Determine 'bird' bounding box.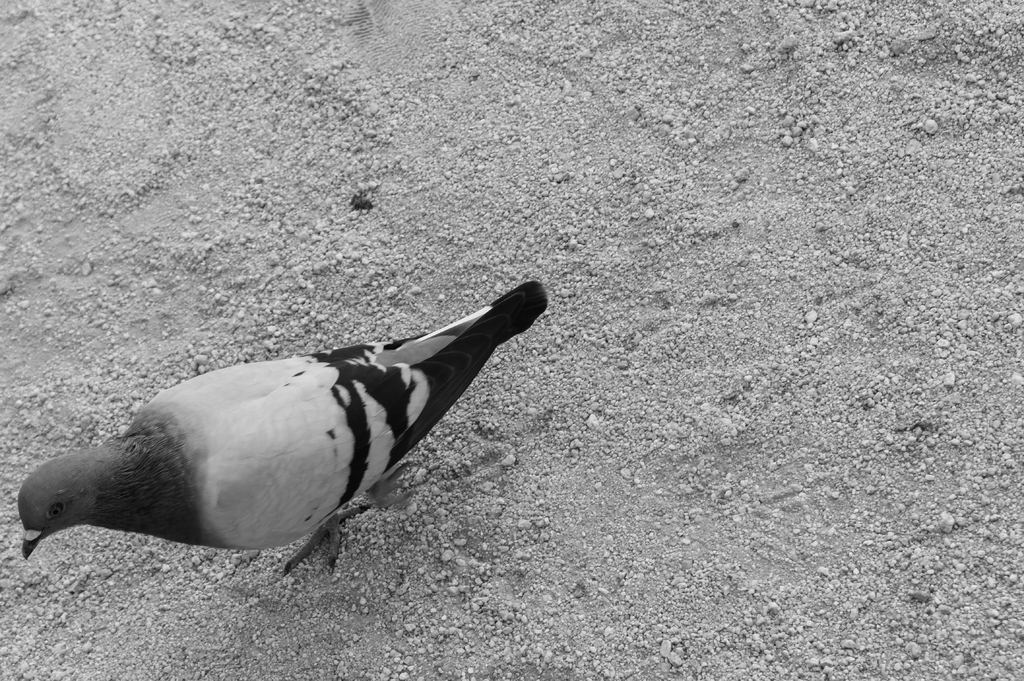
Determined: 17, 277, 559, 582.
